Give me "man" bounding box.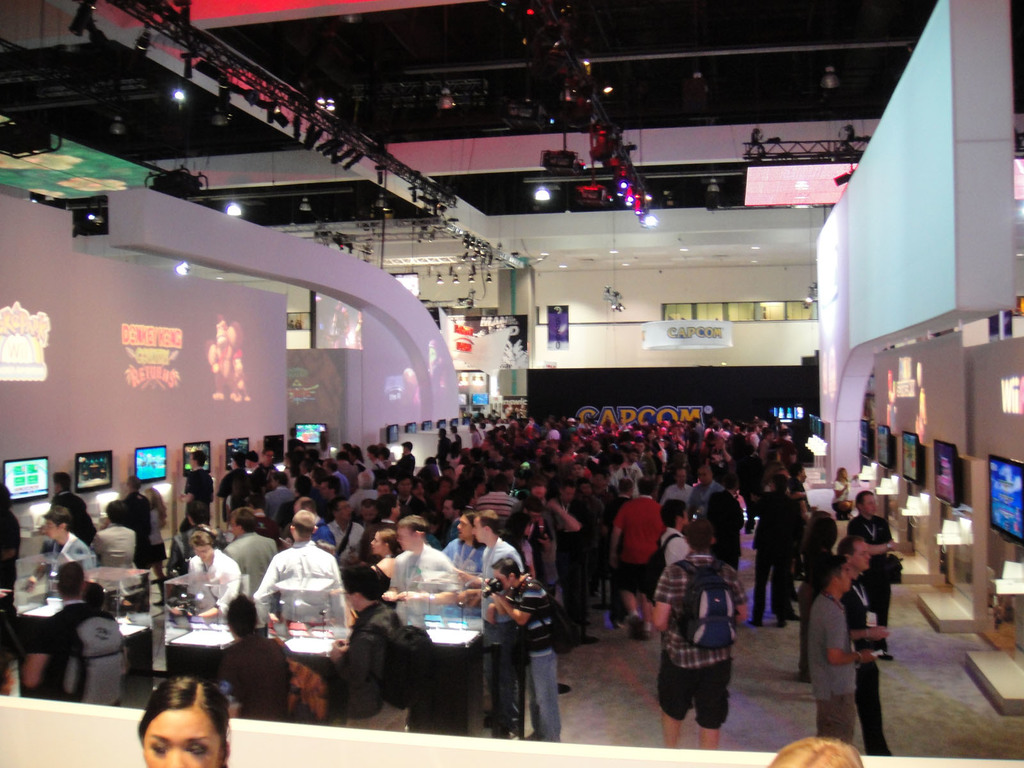
<box>692,464,721,516</box>.
